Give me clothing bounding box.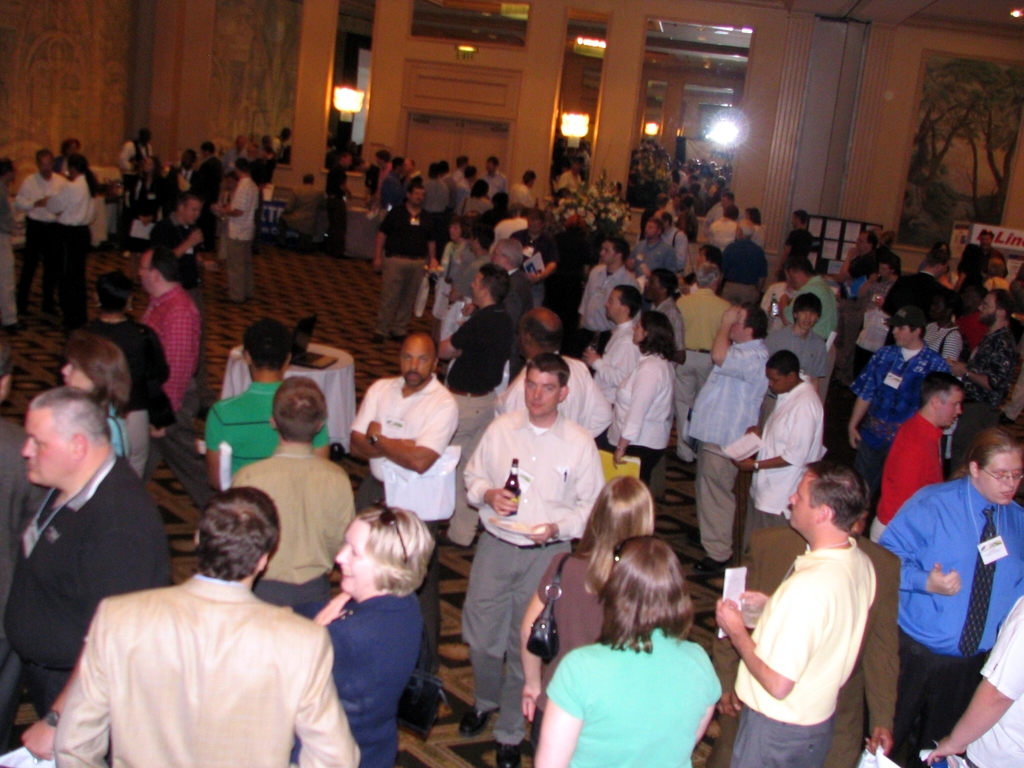
rect(747, 379, 826, 534).
